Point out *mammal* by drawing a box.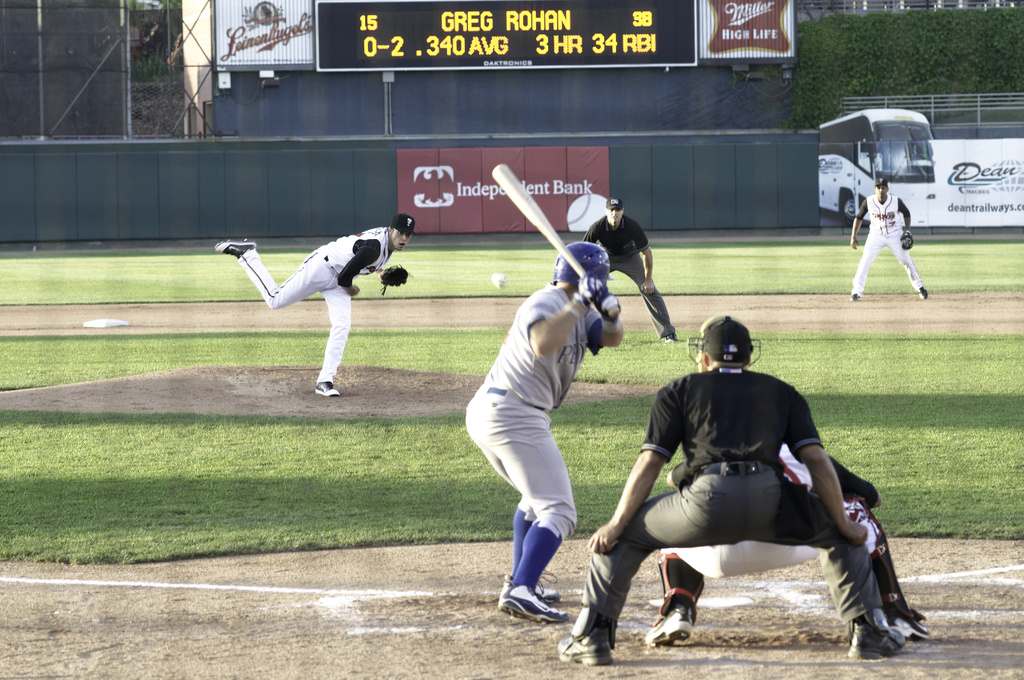
[639, 439, 931, 648].
